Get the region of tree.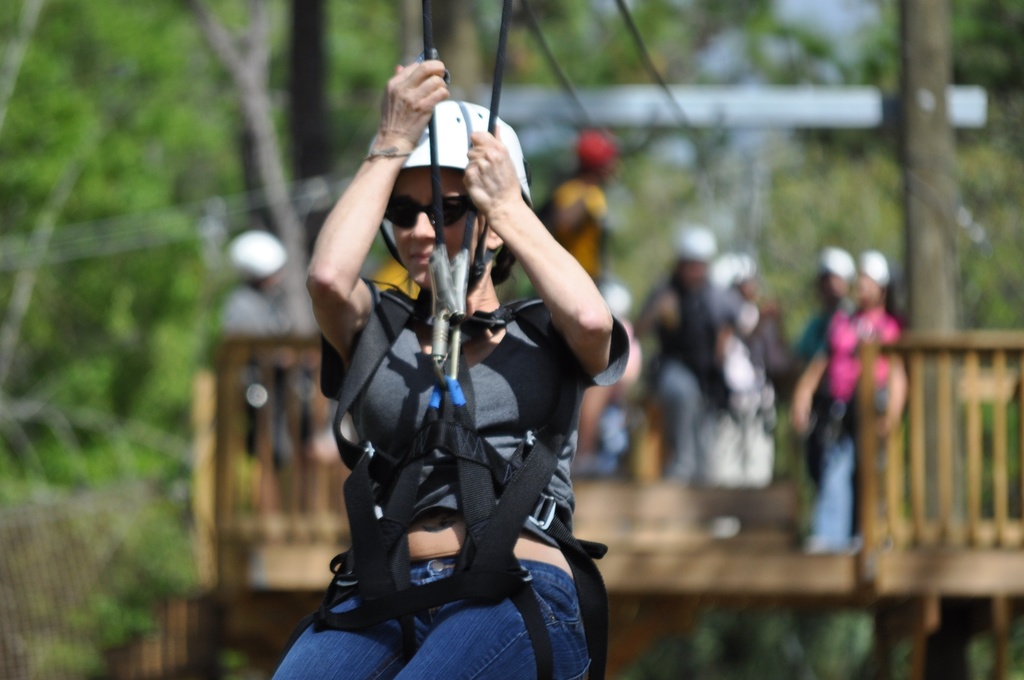
Rect(0, 0, 397, 679).
